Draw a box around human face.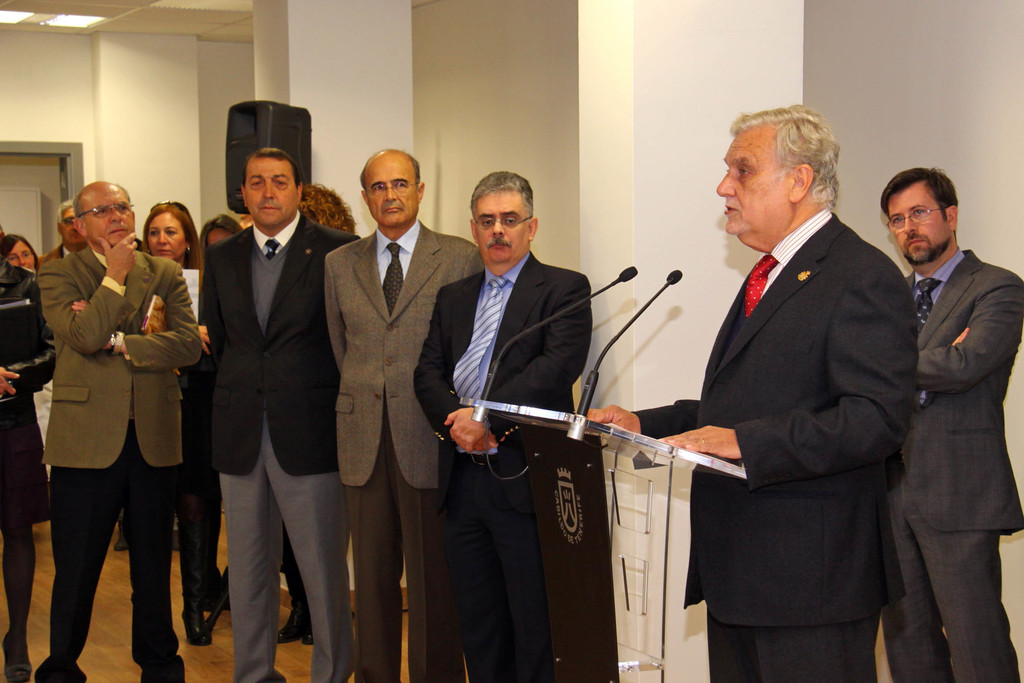
bbox(10, 243, 36, 270).
